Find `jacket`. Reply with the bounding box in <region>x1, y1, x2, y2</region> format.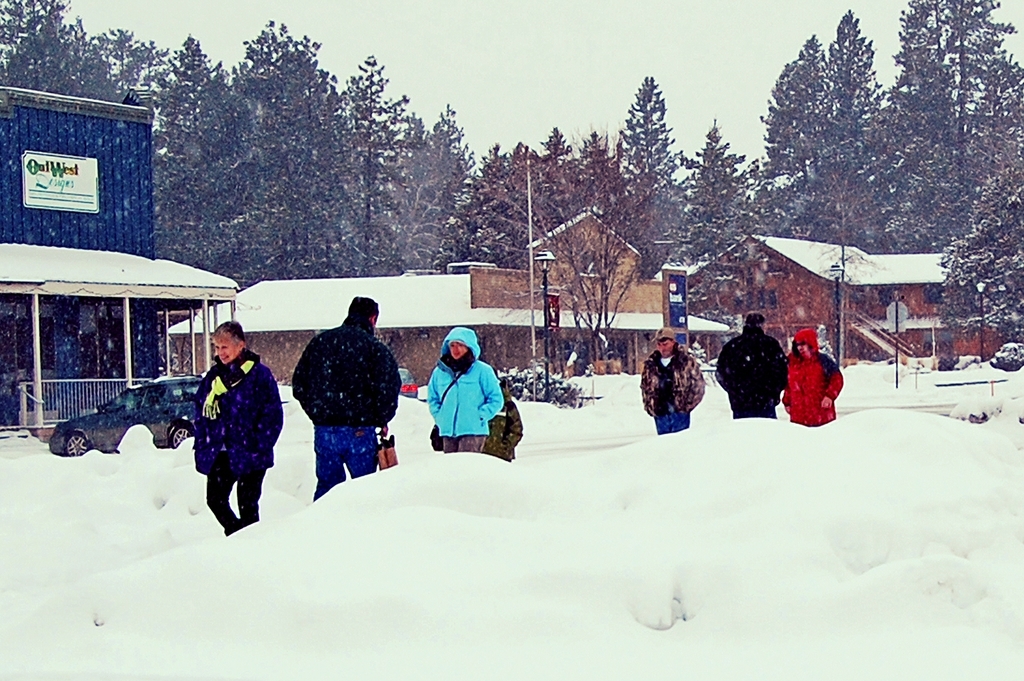
<region>776, 324, 847, 426</region>.
